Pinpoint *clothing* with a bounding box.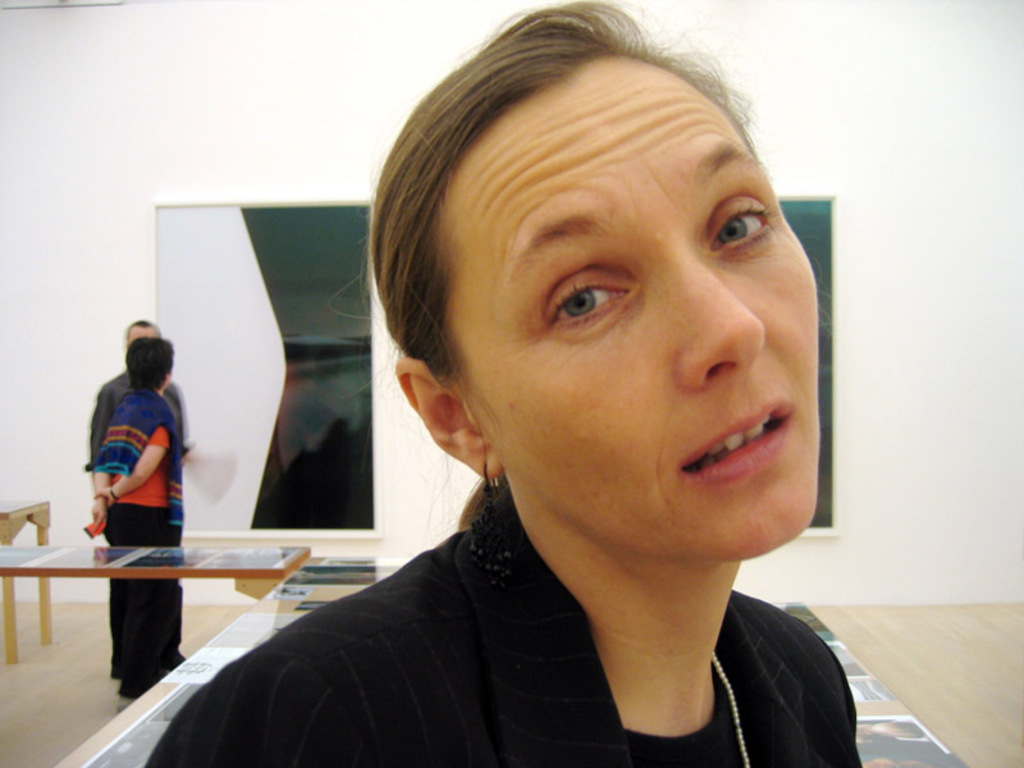
84/367/193/472.
